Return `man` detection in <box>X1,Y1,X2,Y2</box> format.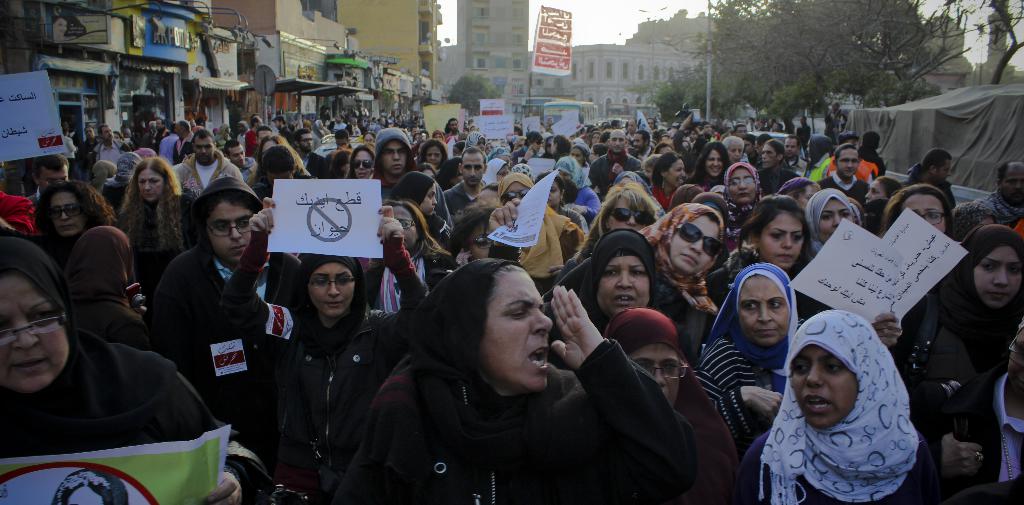
<box>780,135,812,175</box>.
